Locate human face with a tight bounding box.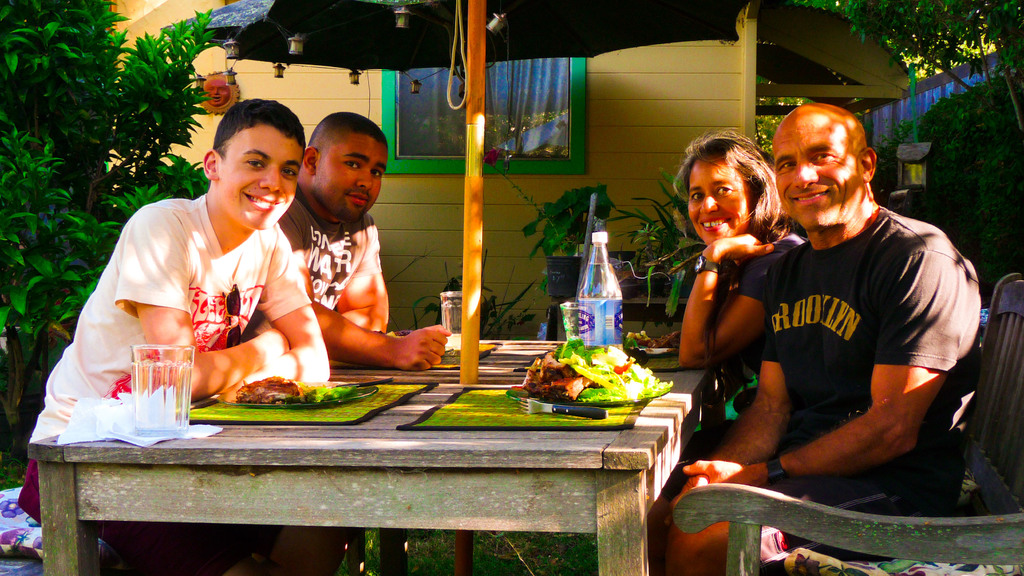
select_region(776, 120, 862, 227).
